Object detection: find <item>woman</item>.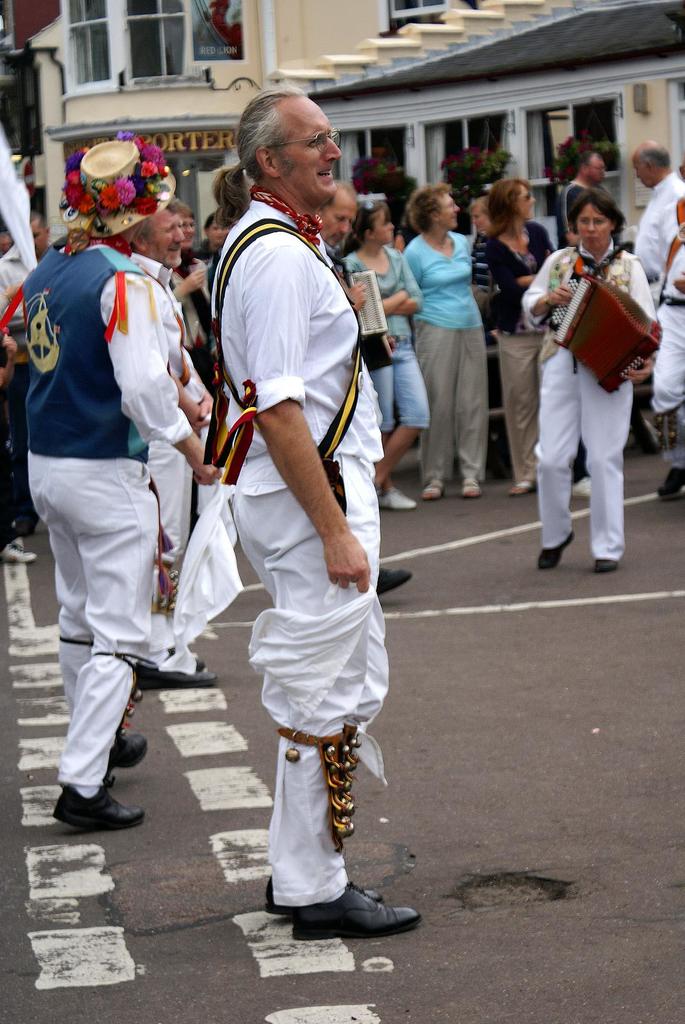
locate(345, 193, 422, 508).
